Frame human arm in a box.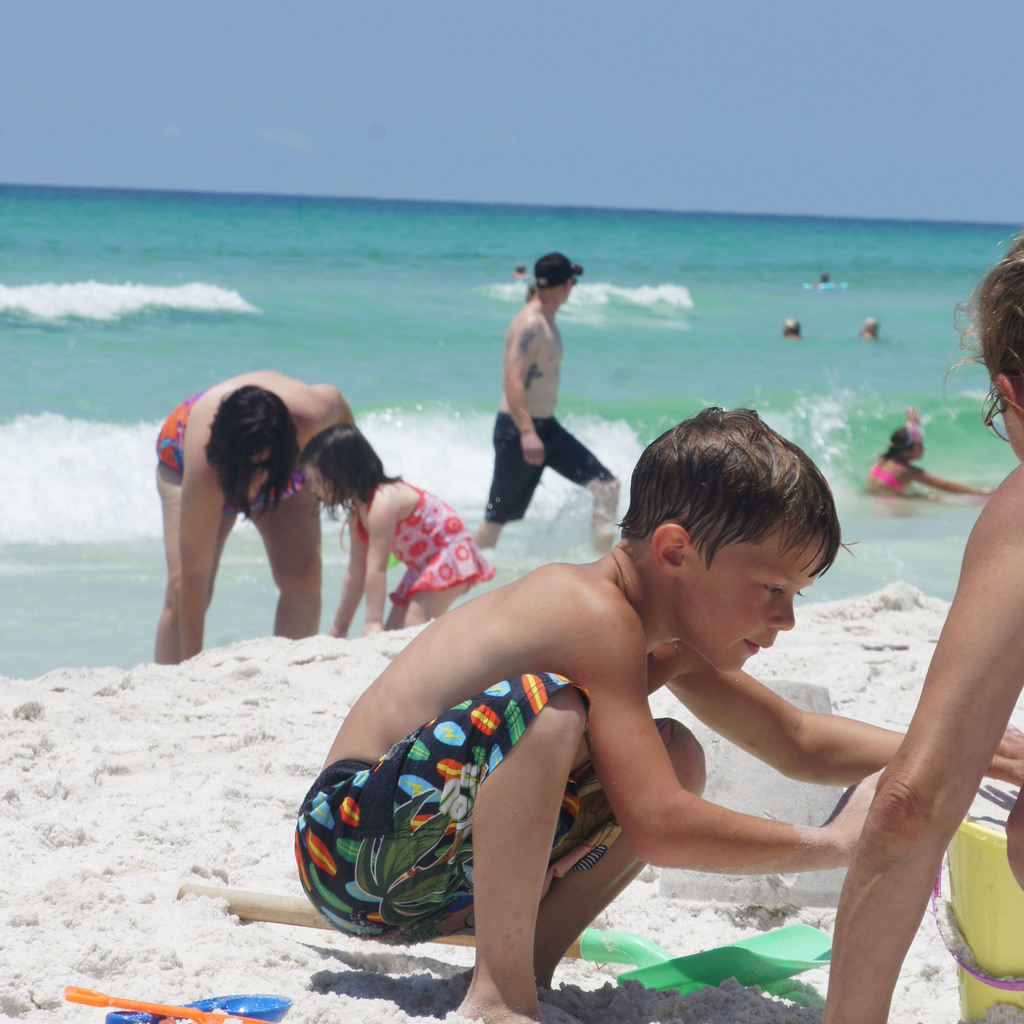
crop(308, 372, 357, 442).
